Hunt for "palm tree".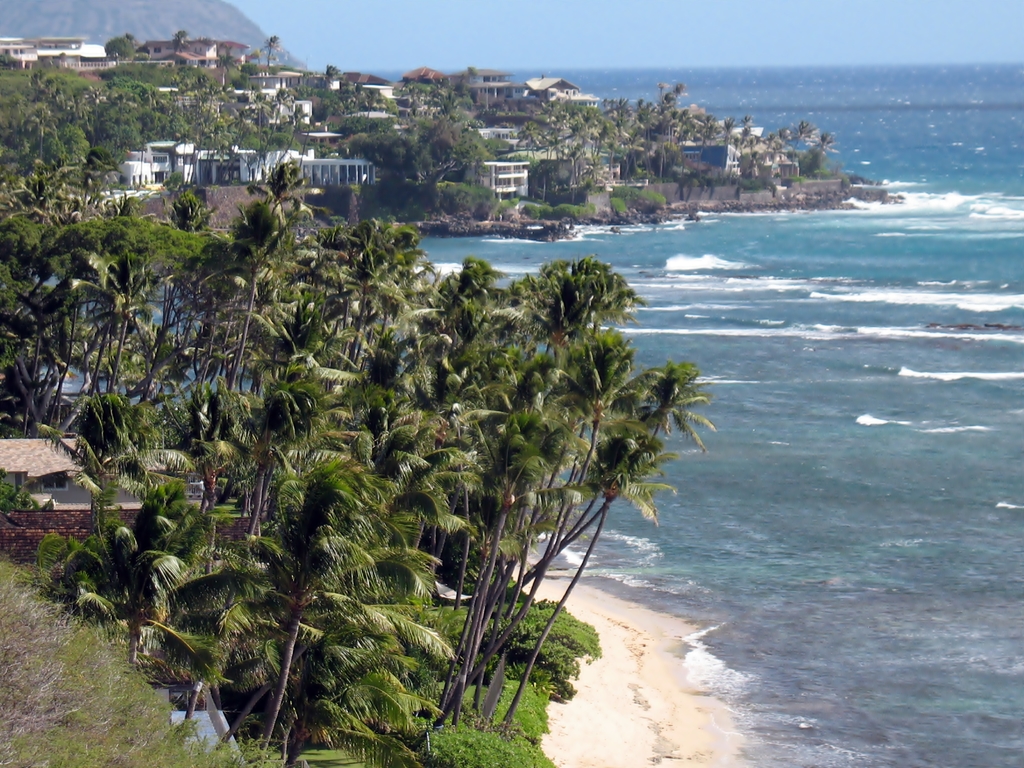
Hunted down at rect(60, 246, 142, 365).
